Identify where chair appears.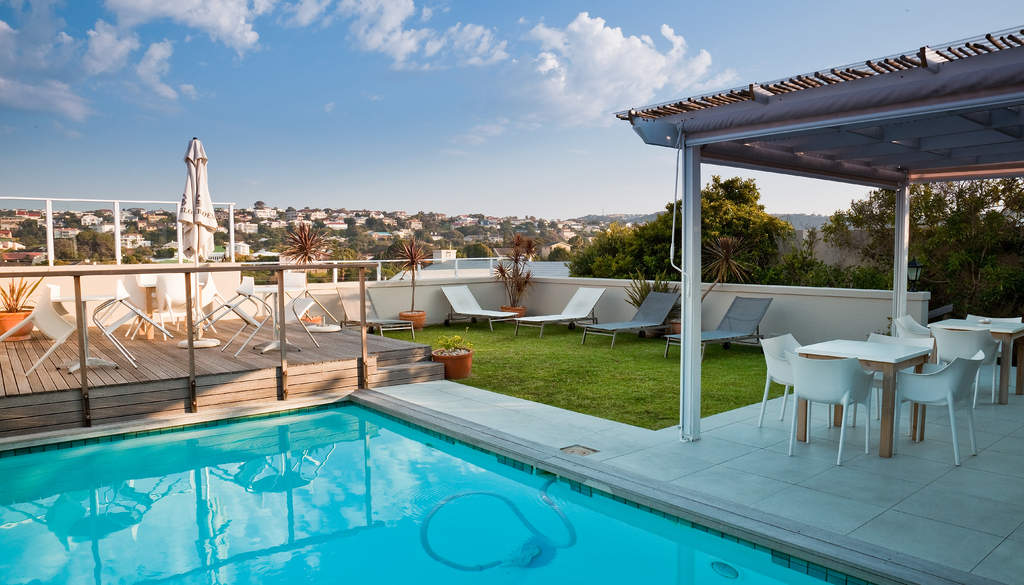
Appears at detection(0, 287, 77, 380).
